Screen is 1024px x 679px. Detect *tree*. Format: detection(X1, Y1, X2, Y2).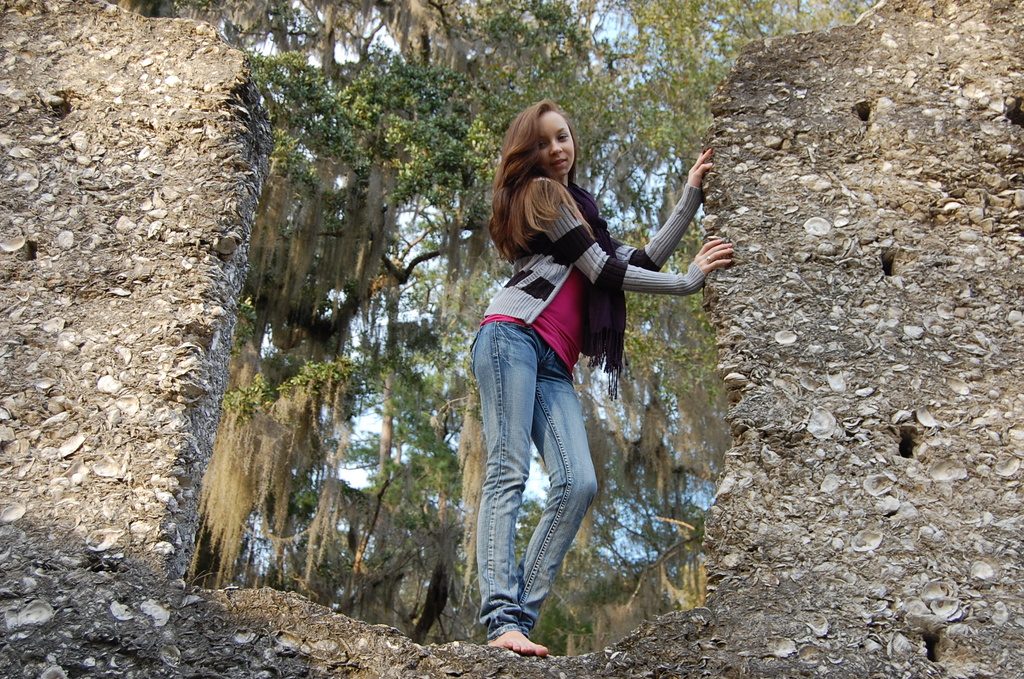
detection(113, 0, 876, 660).
